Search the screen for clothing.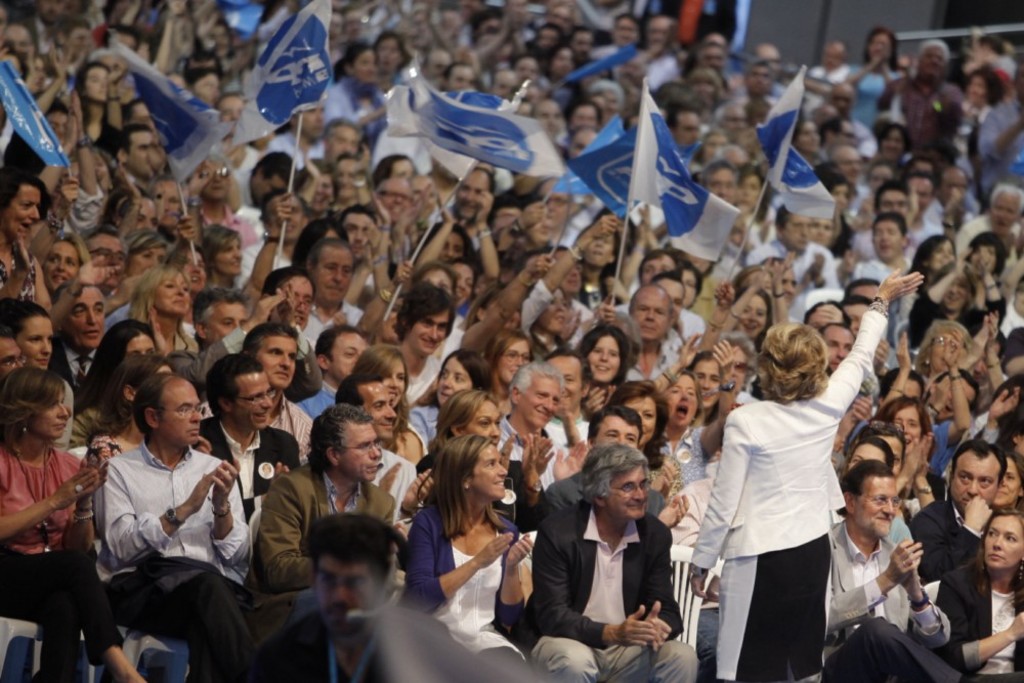
Found at 239, 463, 397, 602.
